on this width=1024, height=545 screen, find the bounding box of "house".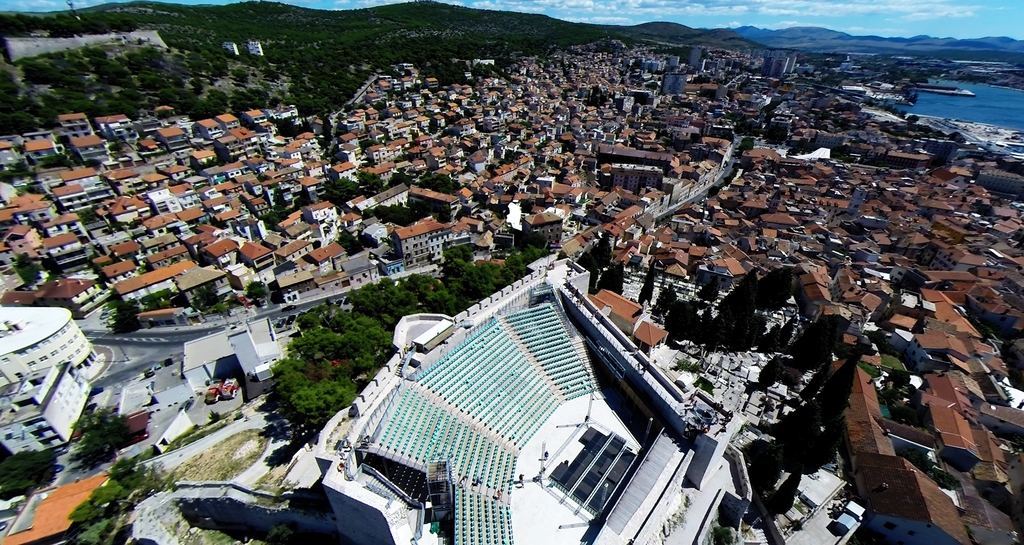
Bounding box: {"x1": 111, "y1": 203, "x2": 144, "y2": 225}.
